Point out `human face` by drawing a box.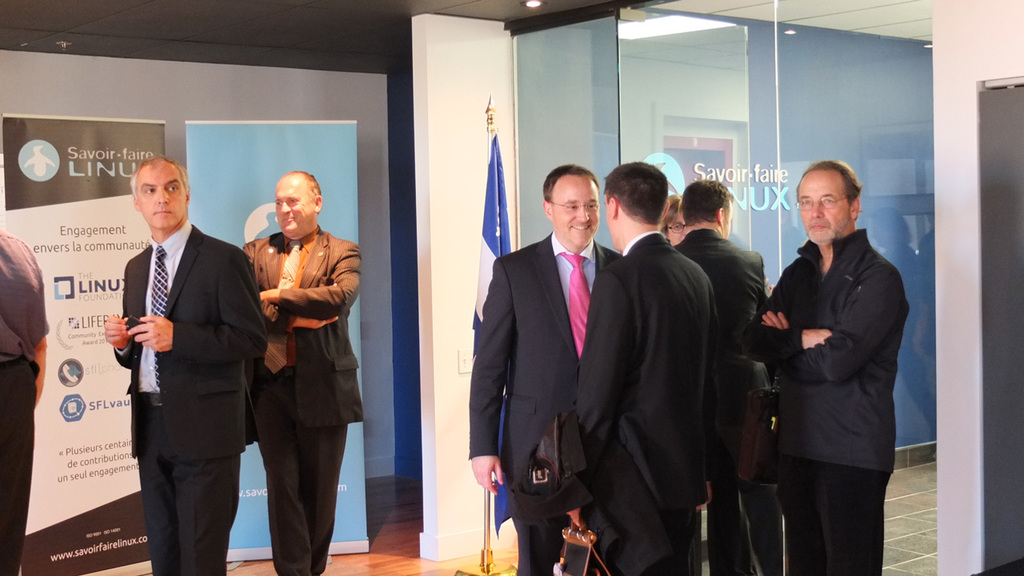
[x1=135, y1=163, x2=186, y2=234].
